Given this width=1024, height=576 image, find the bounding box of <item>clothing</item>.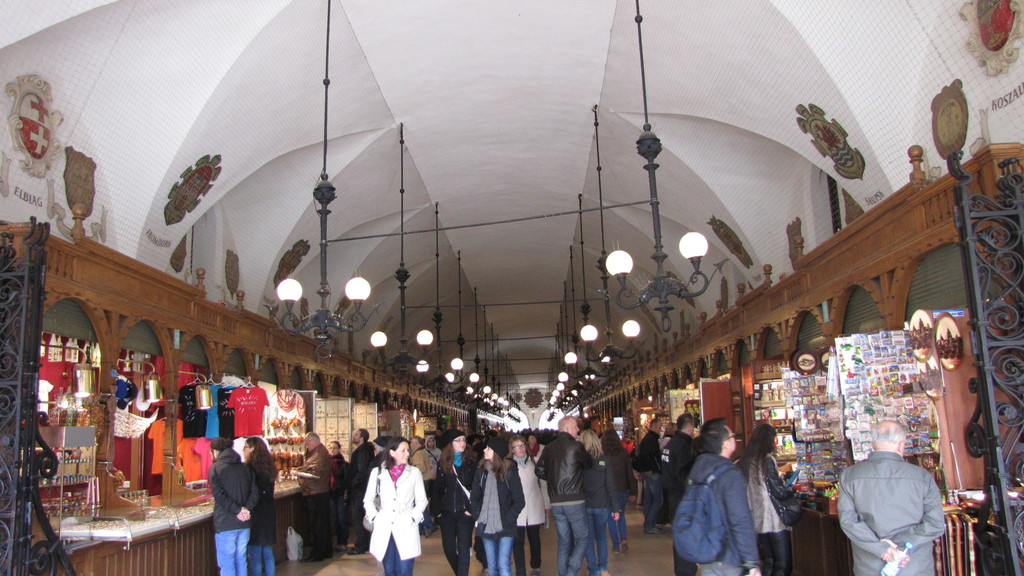
bbox=(751, 446, 792, 575).
